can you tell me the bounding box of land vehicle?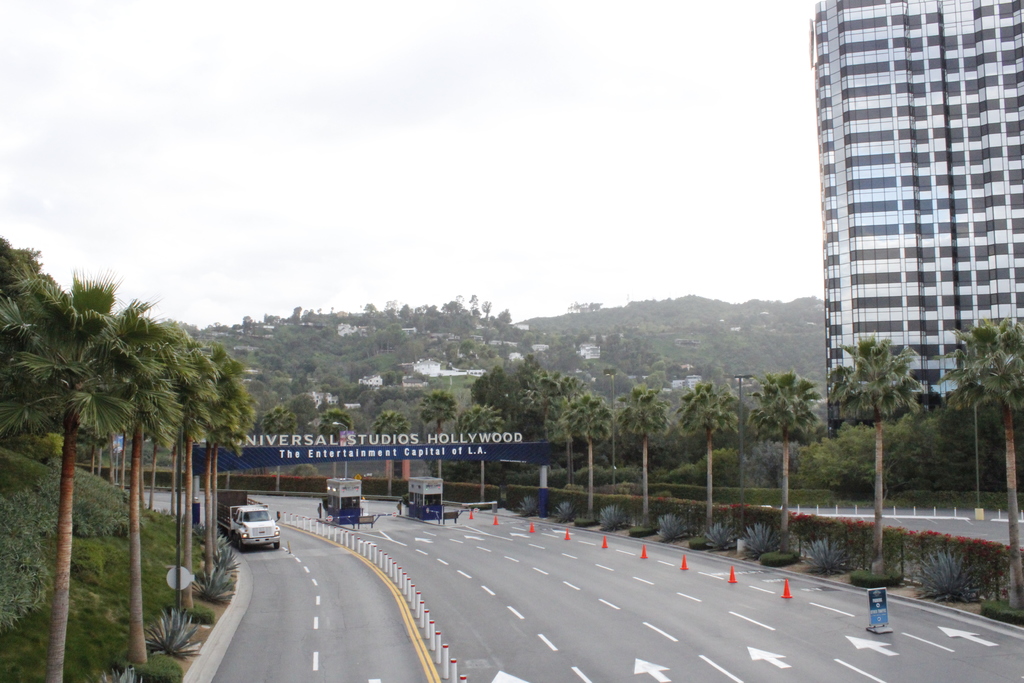
[left=322, top=478, right=362, bottom=525].
